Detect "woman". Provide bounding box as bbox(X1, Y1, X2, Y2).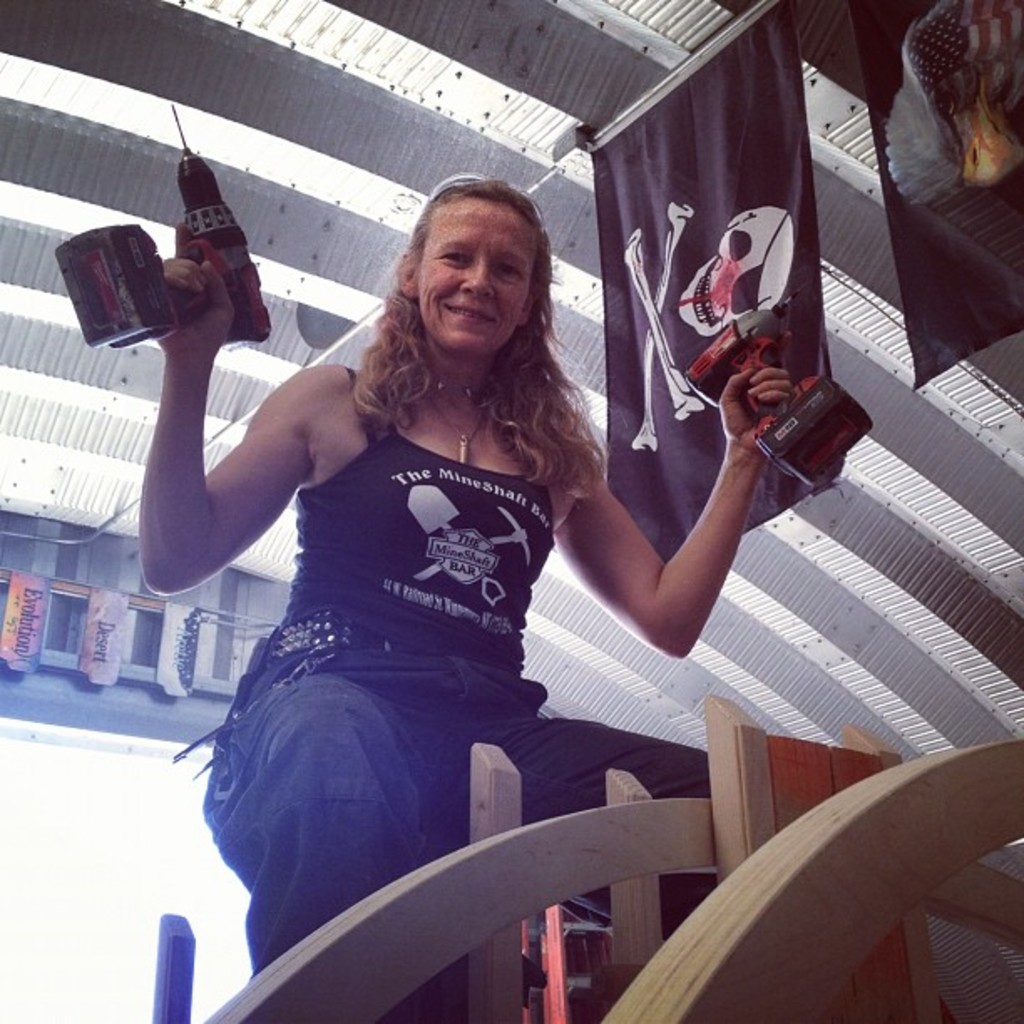
bbox(181, 159, 880, 1023).
